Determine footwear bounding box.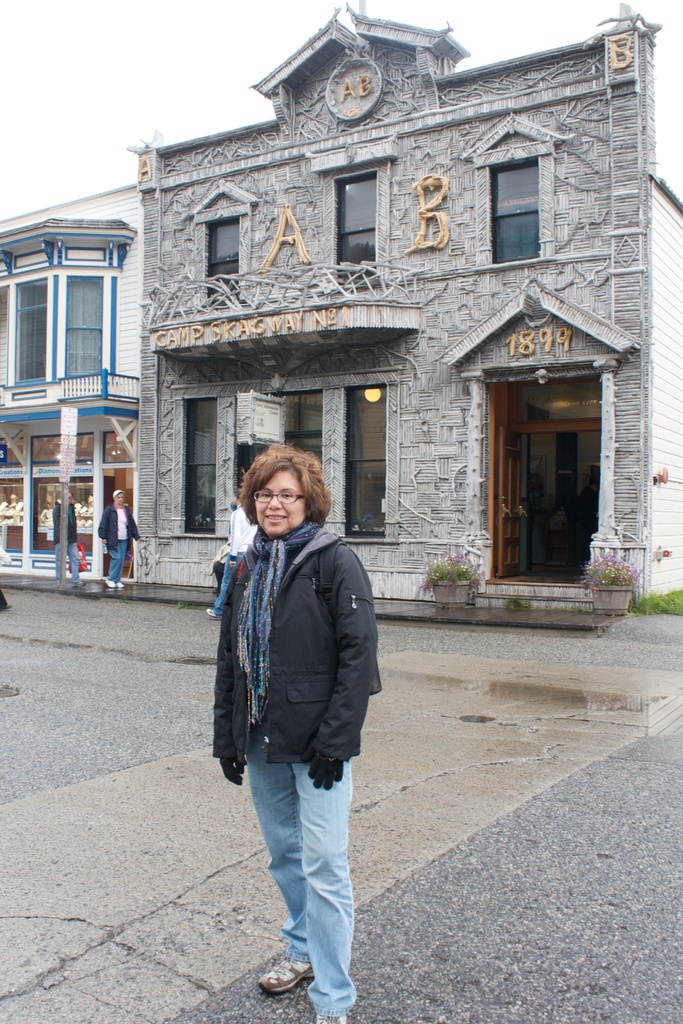
Determined: [left=316, top=1016, right=349, bottom=1023].
